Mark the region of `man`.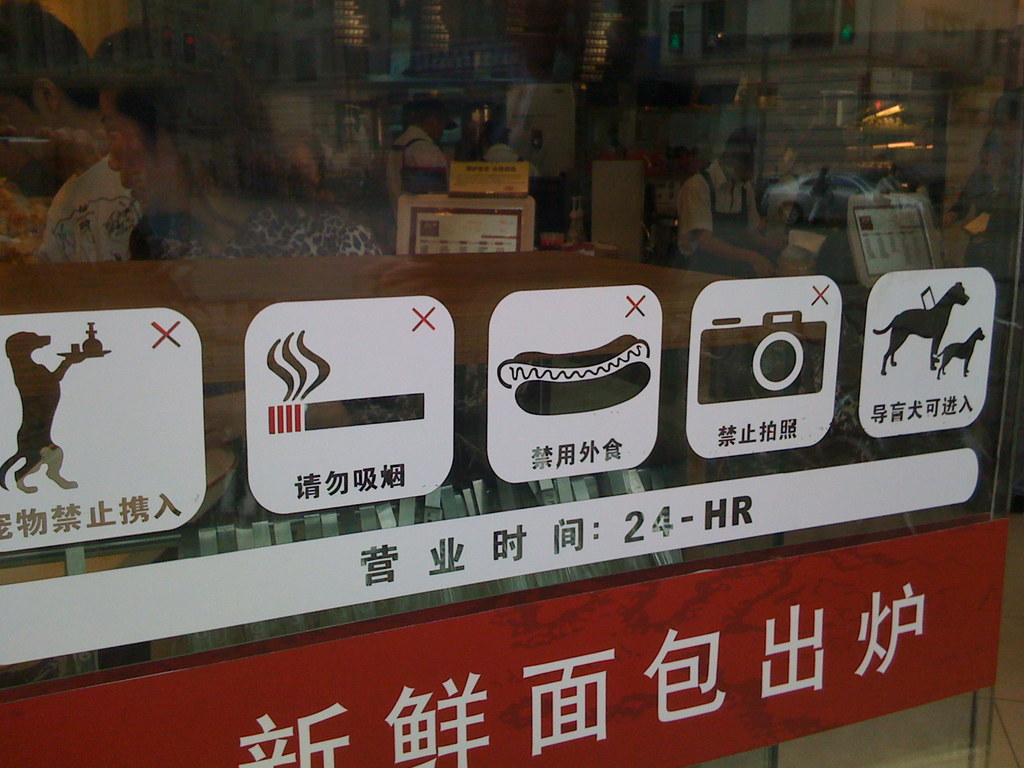
Region: bbox=(387, 93, 453, 225).
